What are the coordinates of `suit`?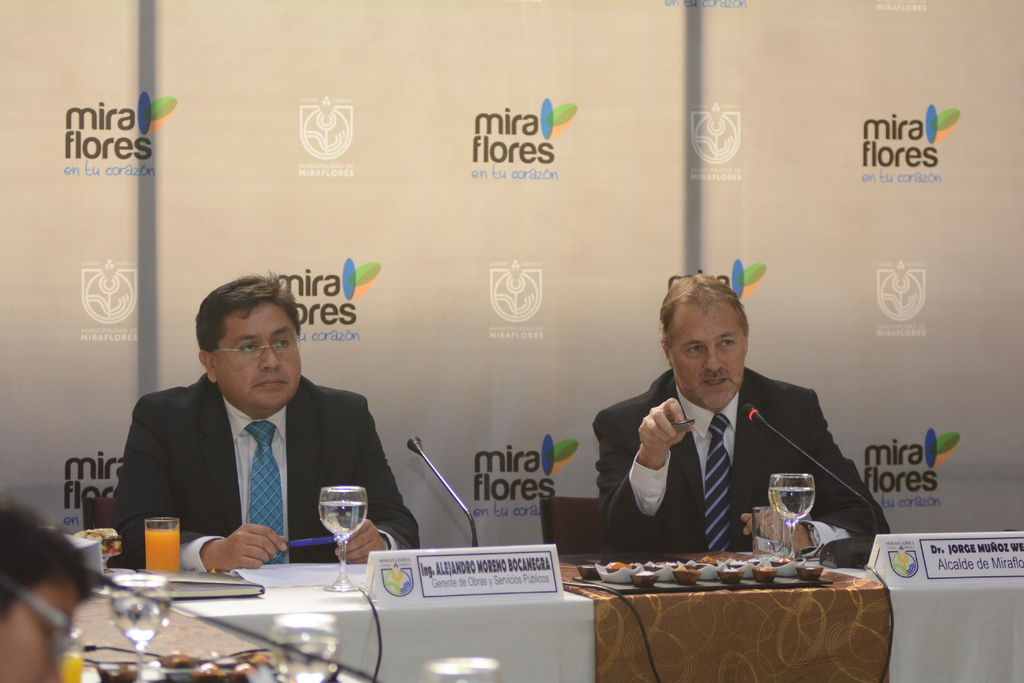
(x1=102, y1=346, x2=396, y2=562).
